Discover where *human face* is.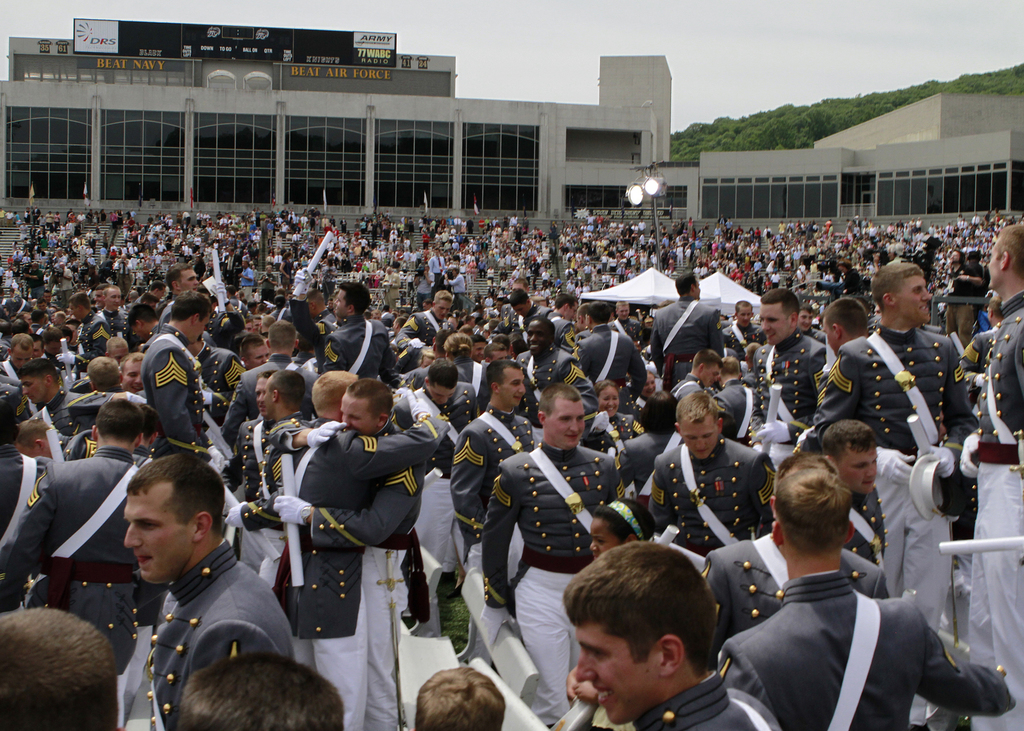
Discovered at 761:302:792:346.
